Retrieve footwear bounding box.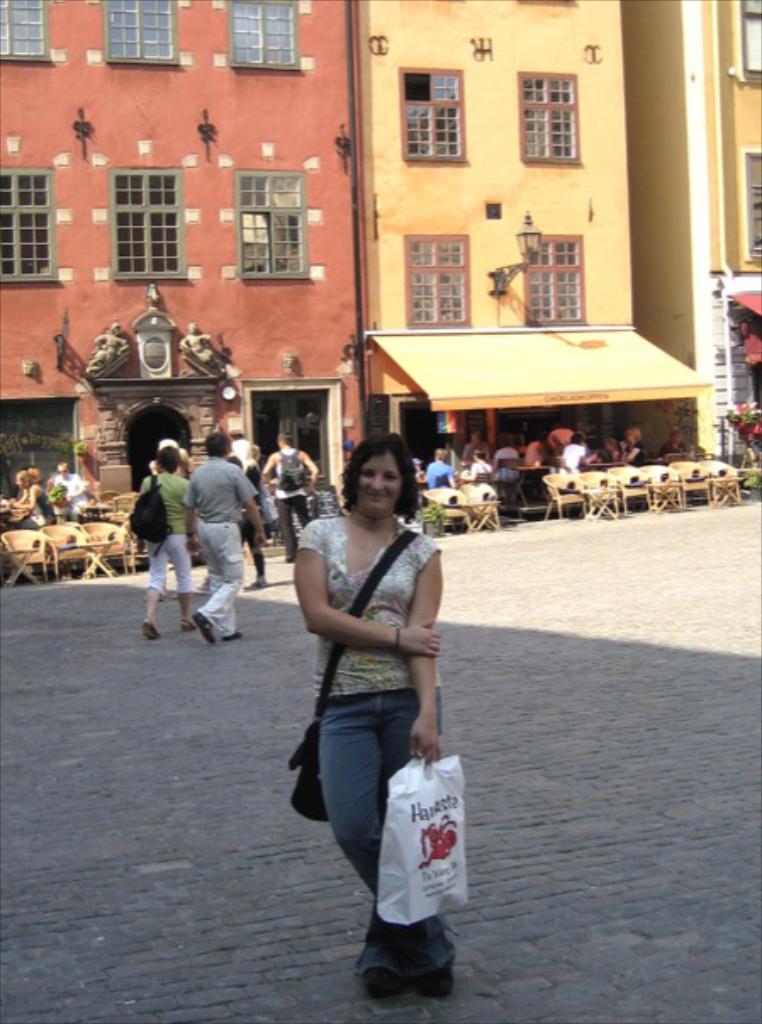
Bounding box: x1=419 y1=963 x2=451 y2=1000.
